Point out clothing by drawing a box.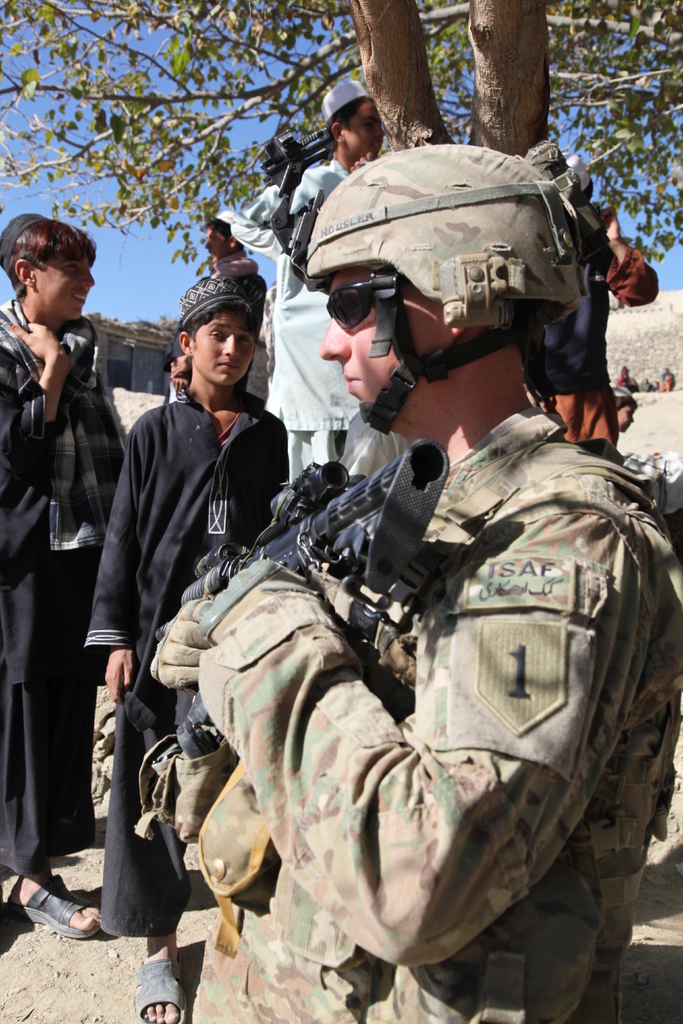
region(218, 81, 379, 481).
